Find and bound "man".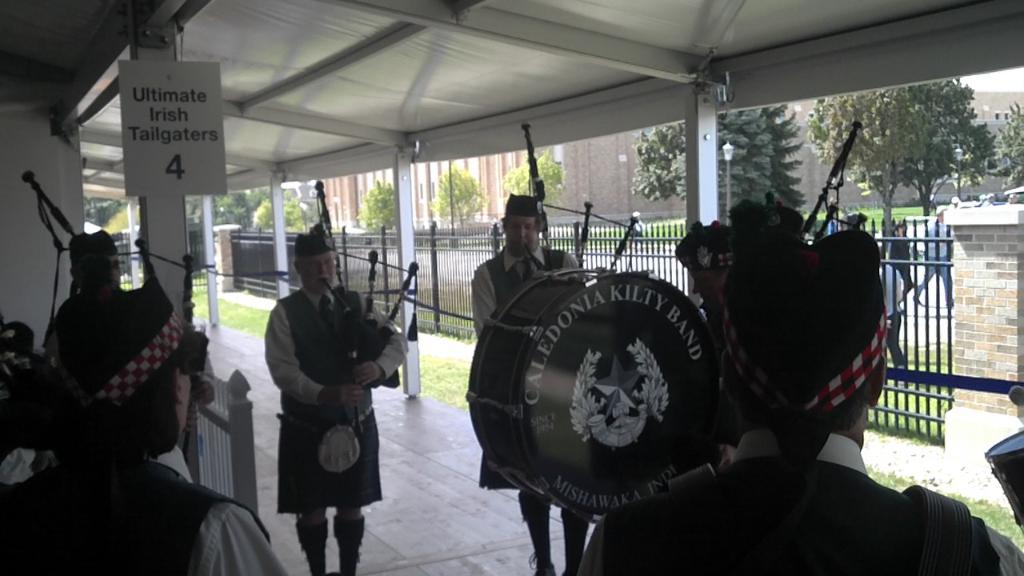
Bound: rect(0, 278, 290, 575).
